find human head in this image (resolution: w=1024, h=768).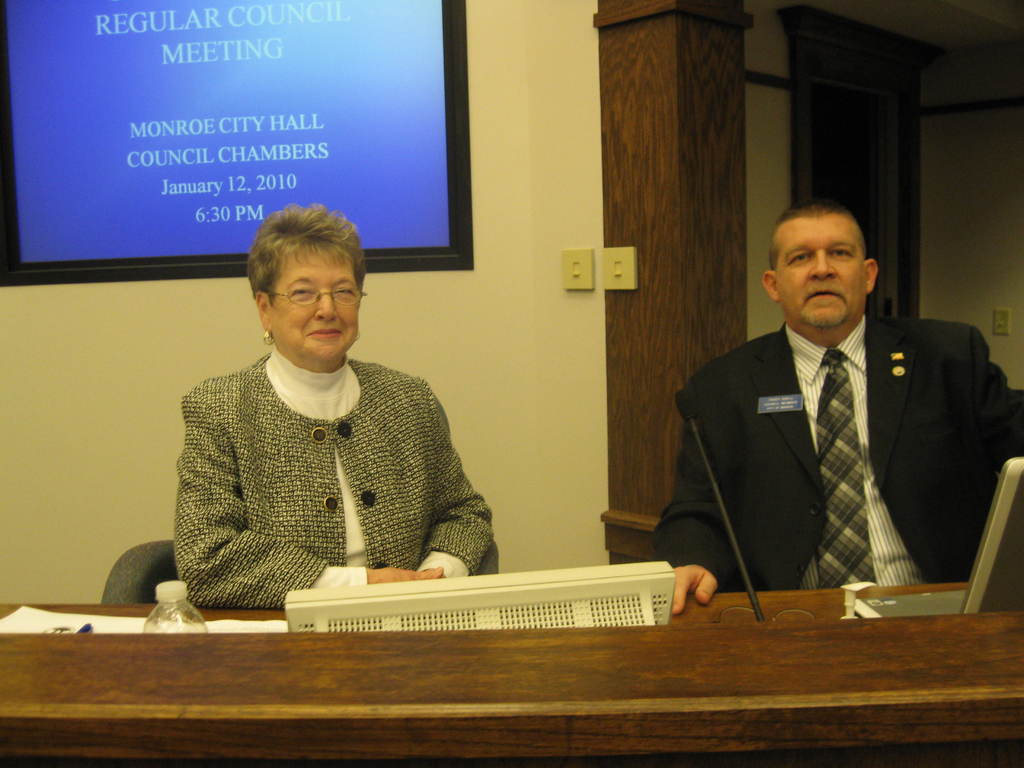
[760,198,879,336].
